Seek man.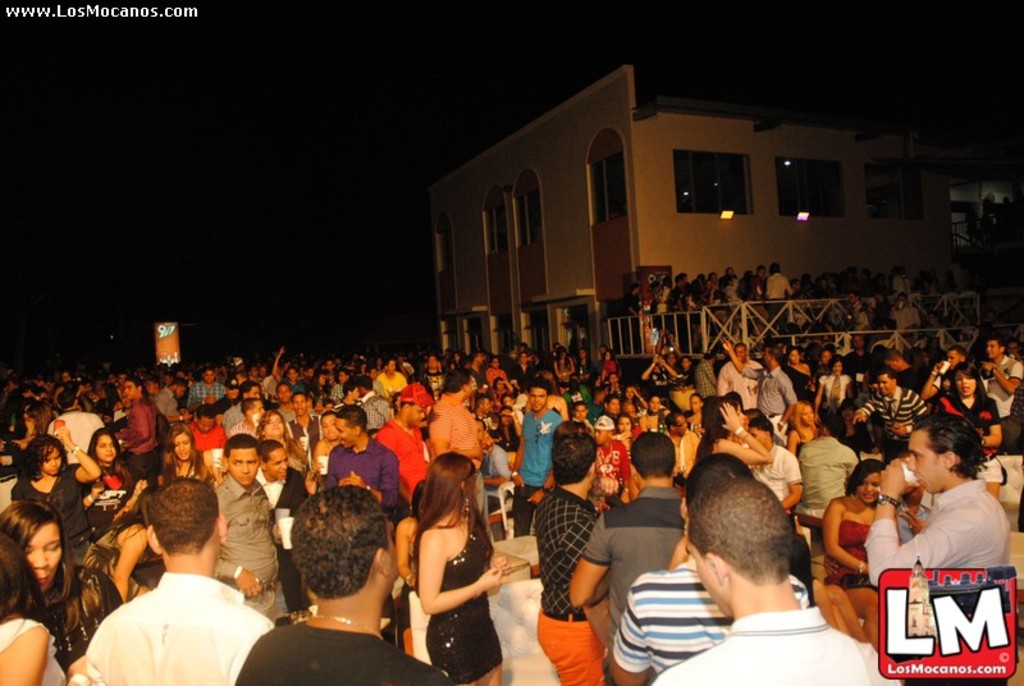
bbox=[419, 374, 488, 534].
